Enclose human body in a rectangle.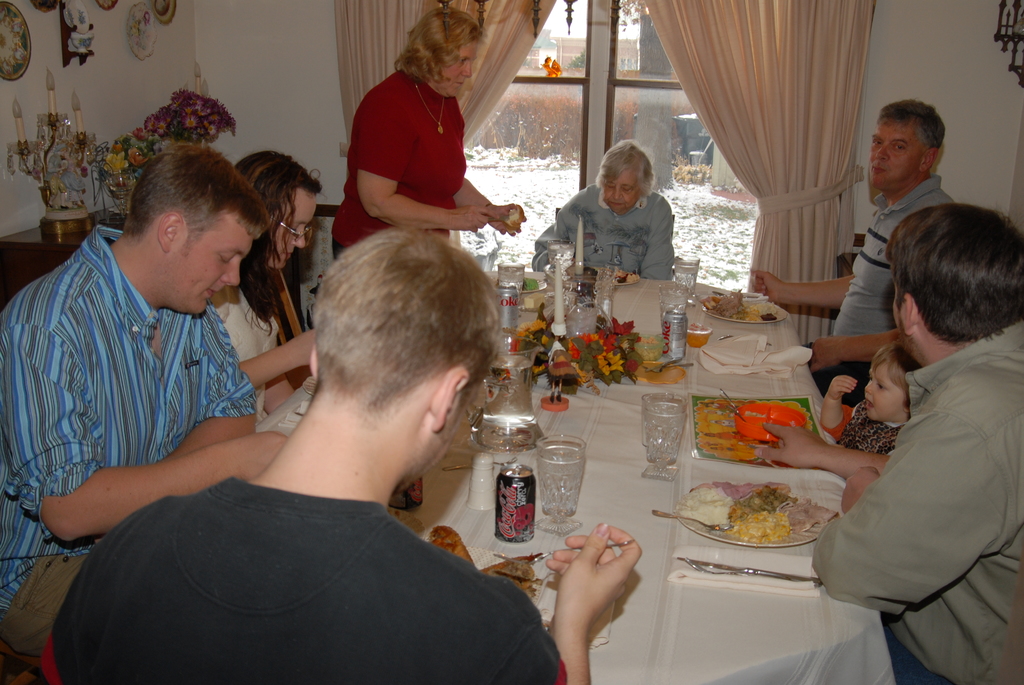
<bbox>816, 337, 909, 478</bbox>.
